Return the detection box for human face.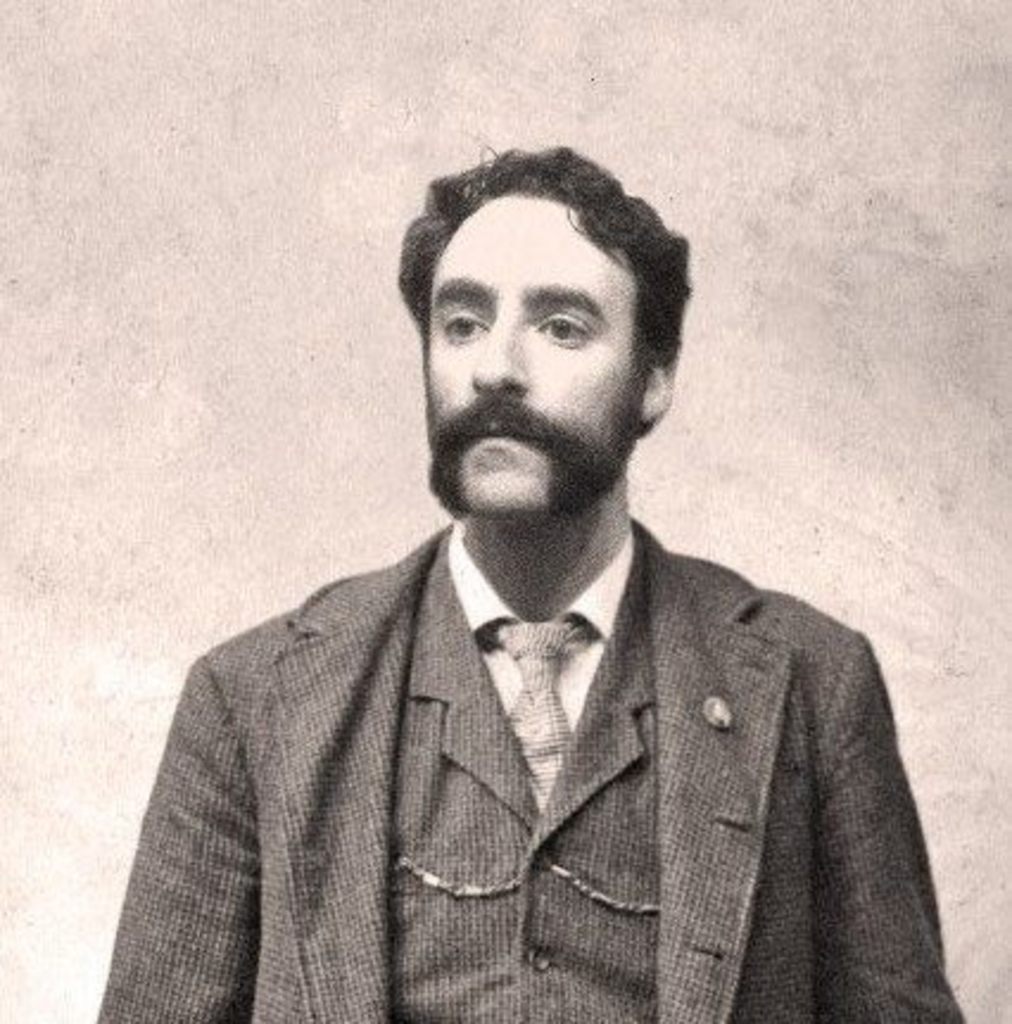
bbox(420, 192, 644, 508).
